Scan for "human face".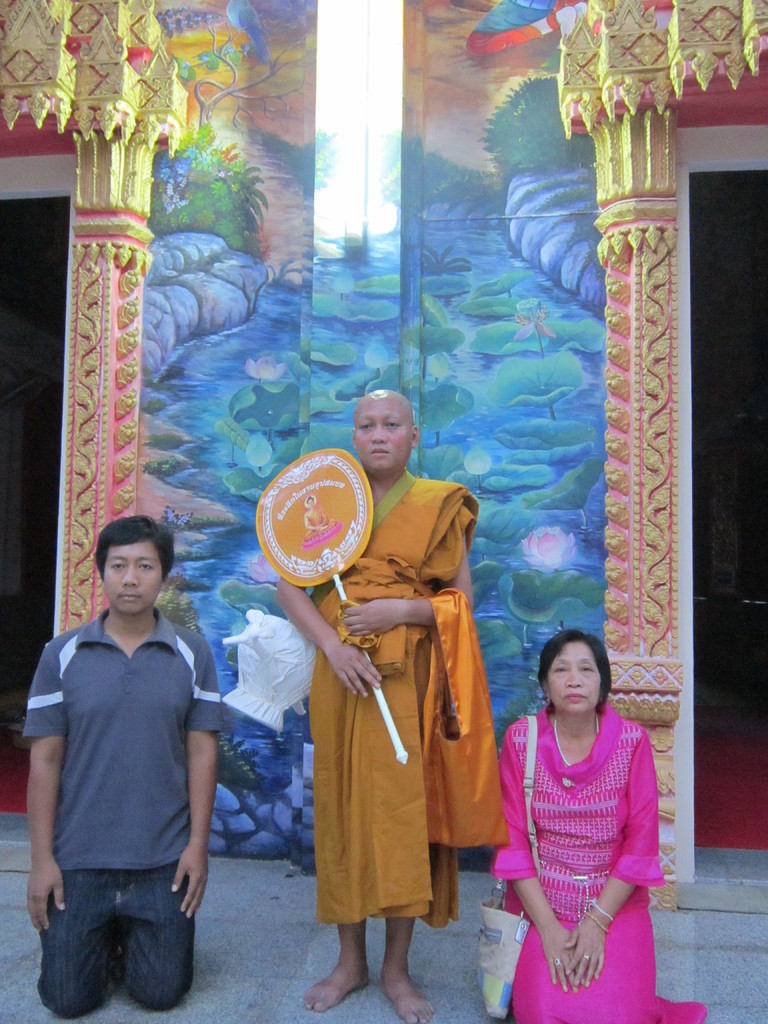
Scan result: BBox(307, 499, 315, 507).
